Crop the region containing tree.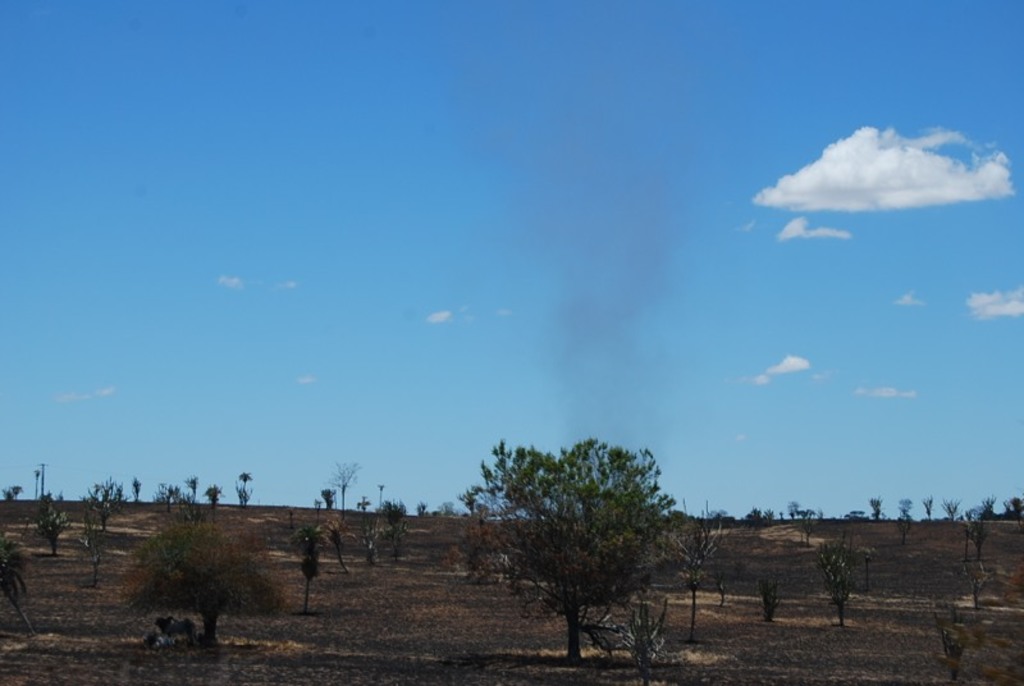
Crop region: bbox=[870, 490, 892, 530].
